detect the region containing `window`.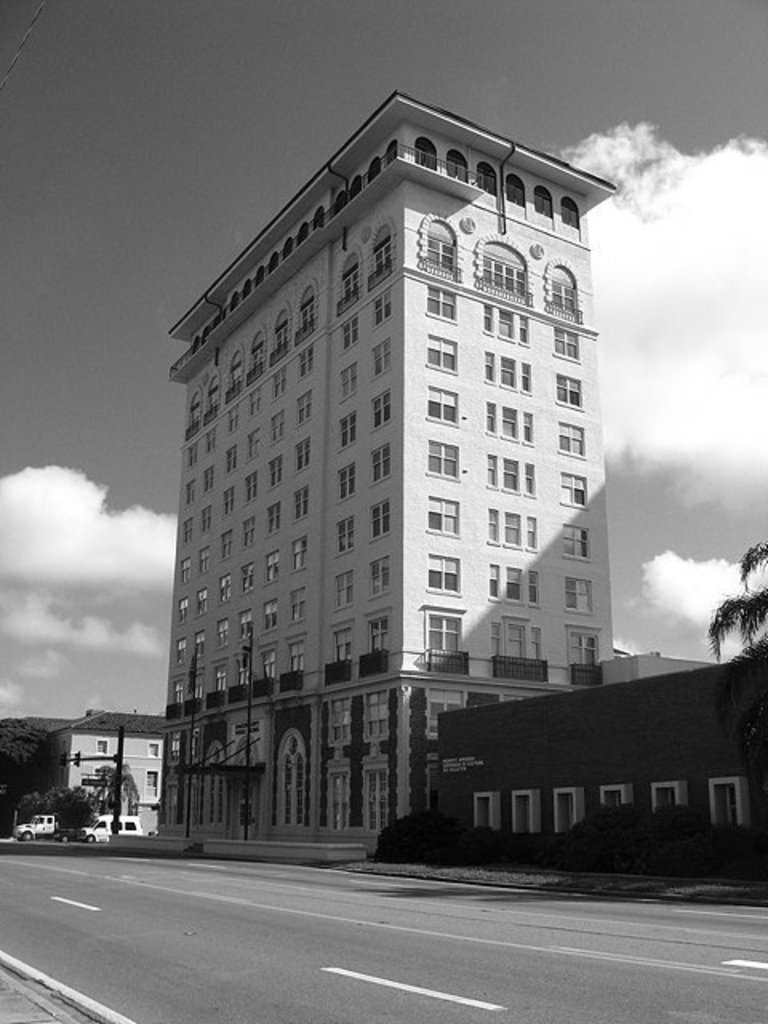
{"left": 198, "top": 502, "right": 213, "bottom": 531}.
